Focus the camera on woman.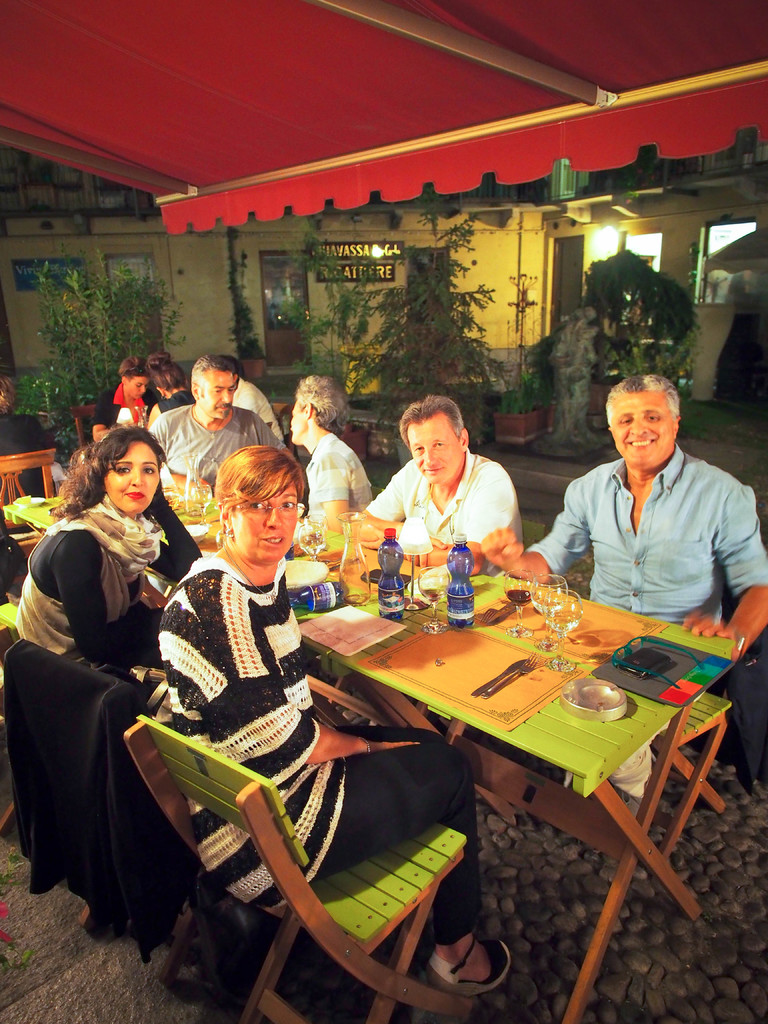
Focus region: (30, 394, 178, 966).
